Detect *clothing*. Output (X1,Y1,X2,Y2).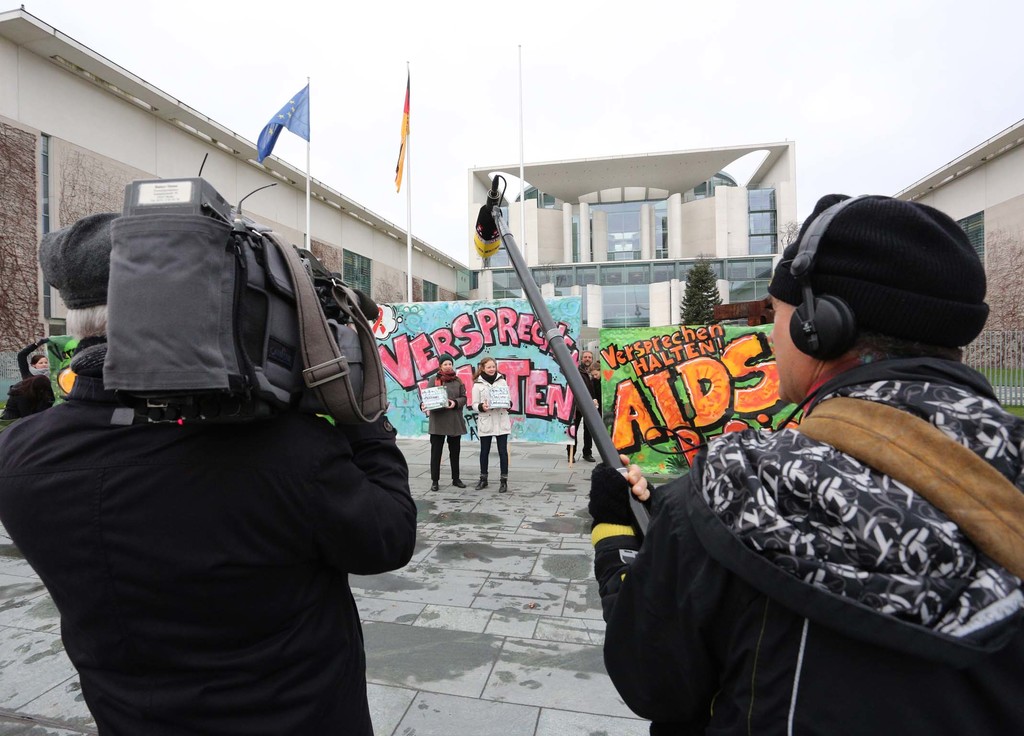
(20,340,50,376).
